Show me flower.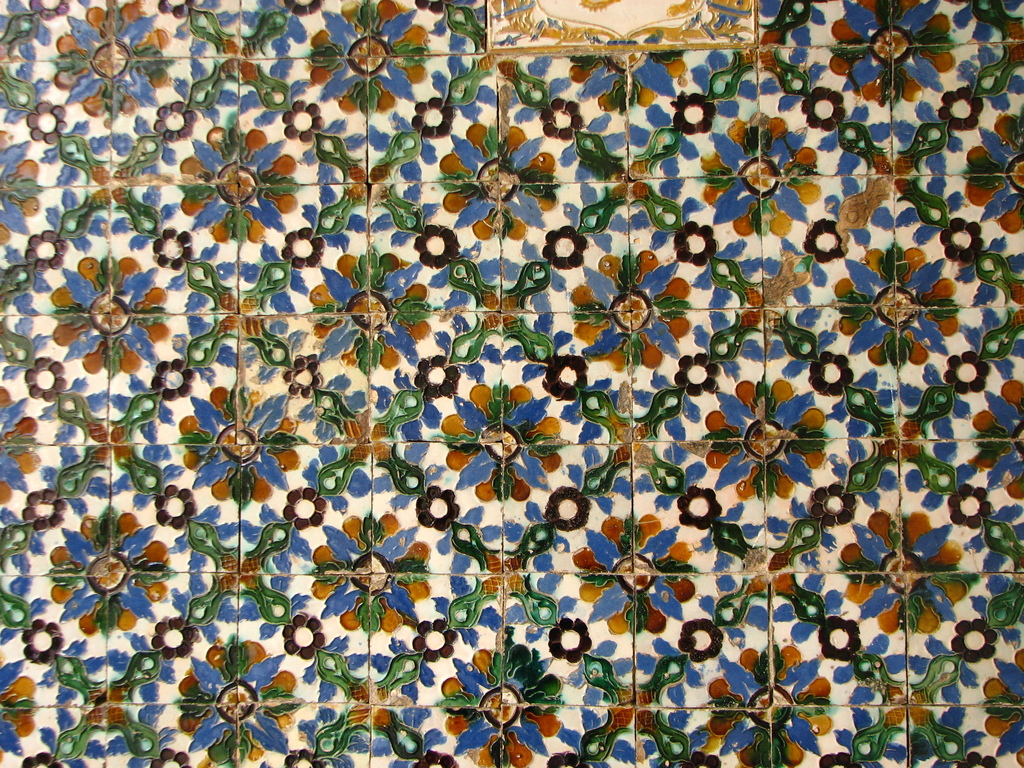
flower is here: detection(176, 636, 305, 767).
